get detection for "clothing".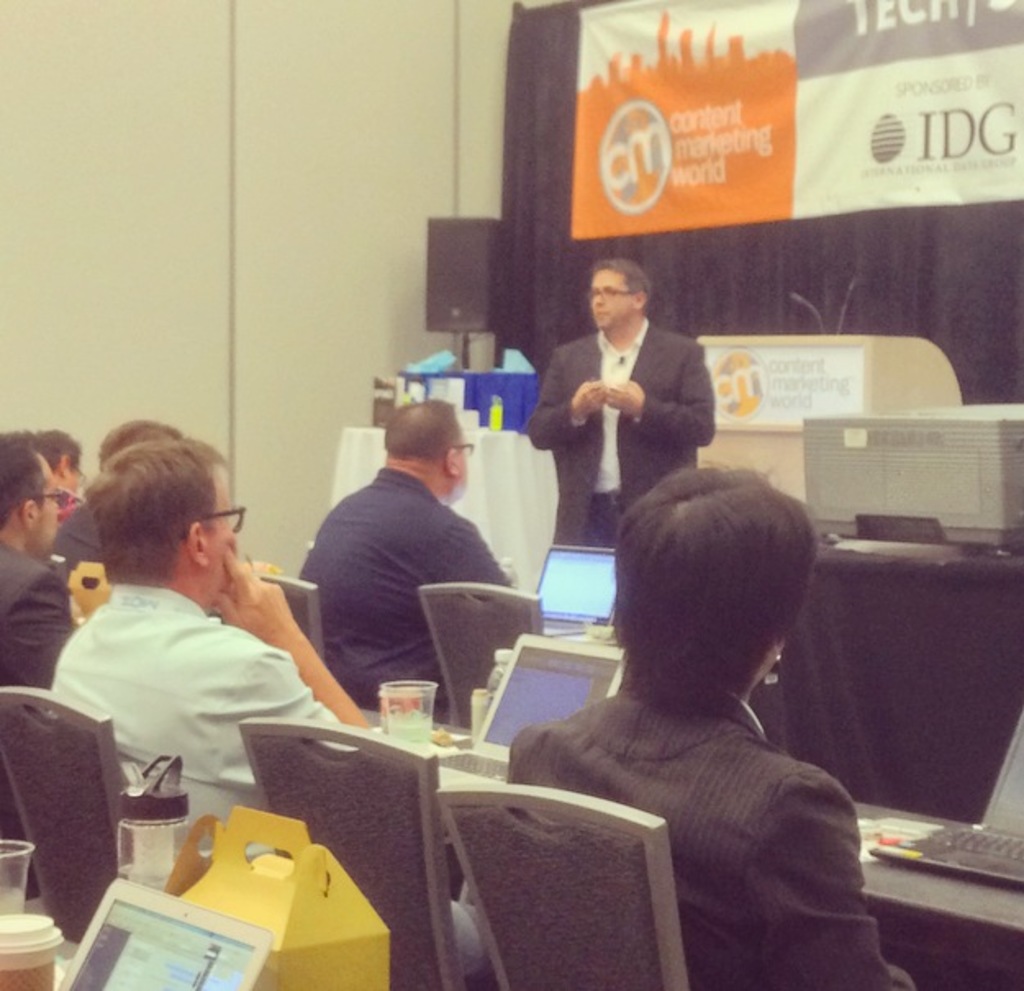
Detection: <box>0,541,74,704</box>.
